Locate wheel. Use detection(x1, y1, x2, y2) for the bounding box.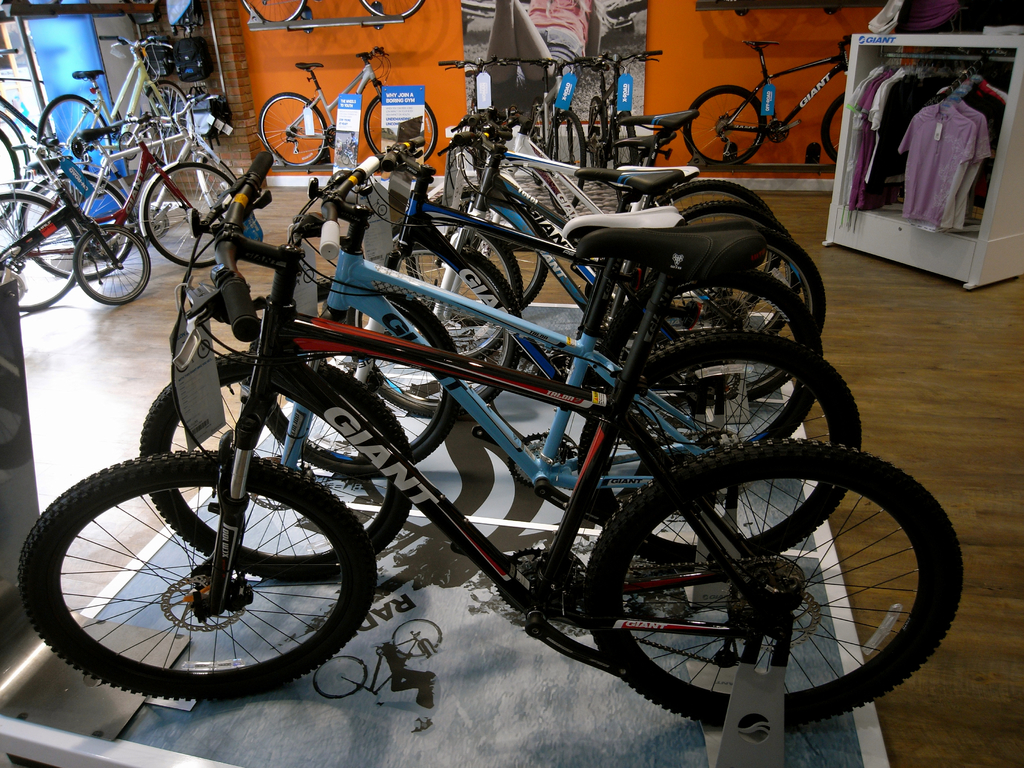
detection(130, 78, 200, 170).
